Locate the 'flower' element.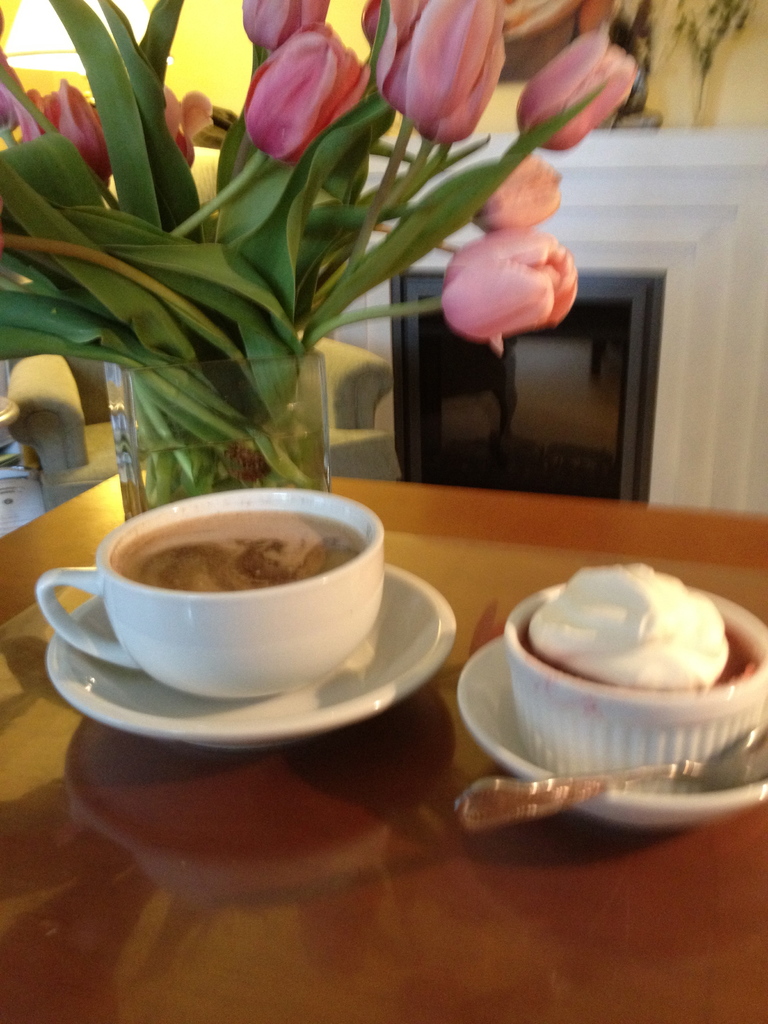
Element bbox: box(434, 233, 579, 357).
